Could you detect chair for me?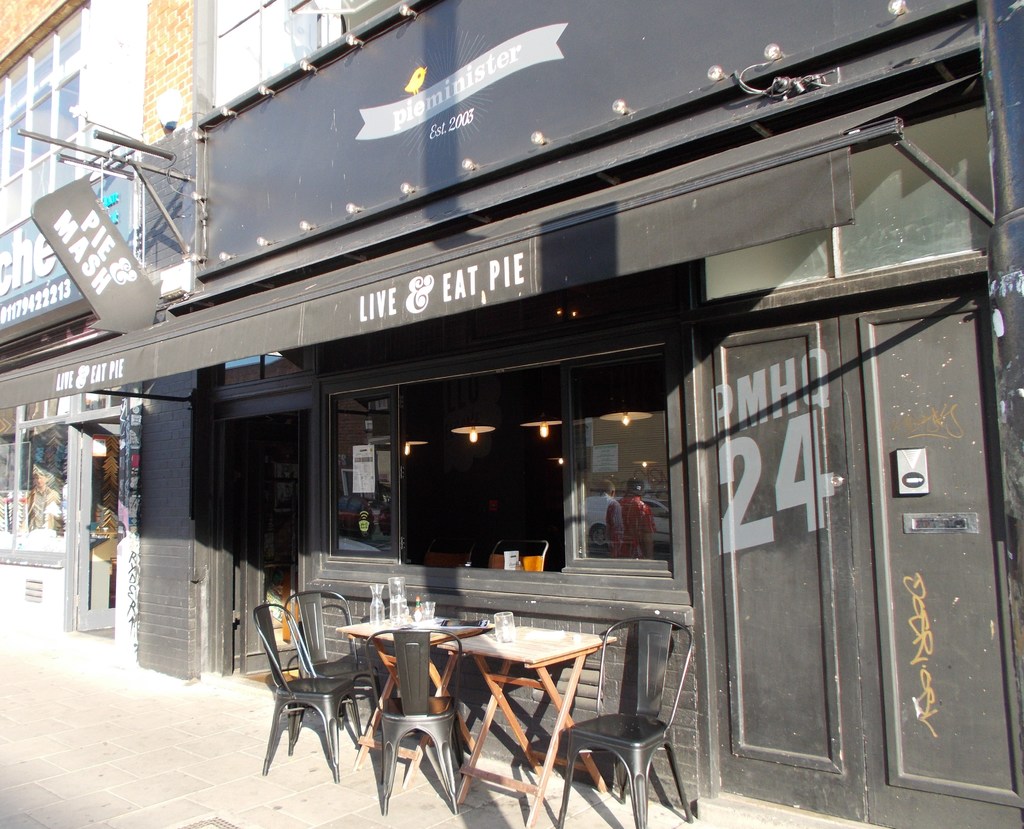
Detection result: [247,602,369,780].
